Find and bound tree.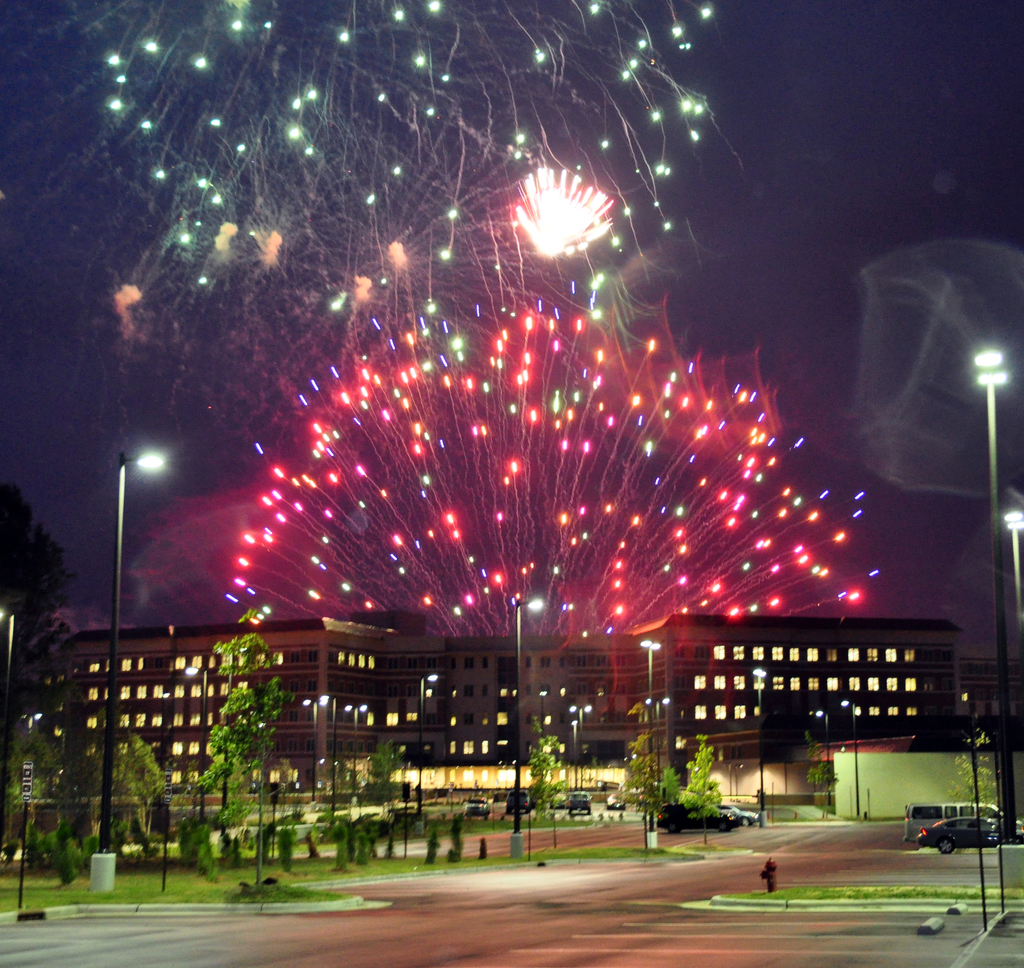
Bound: BBox(201, 670, 294, 882).
